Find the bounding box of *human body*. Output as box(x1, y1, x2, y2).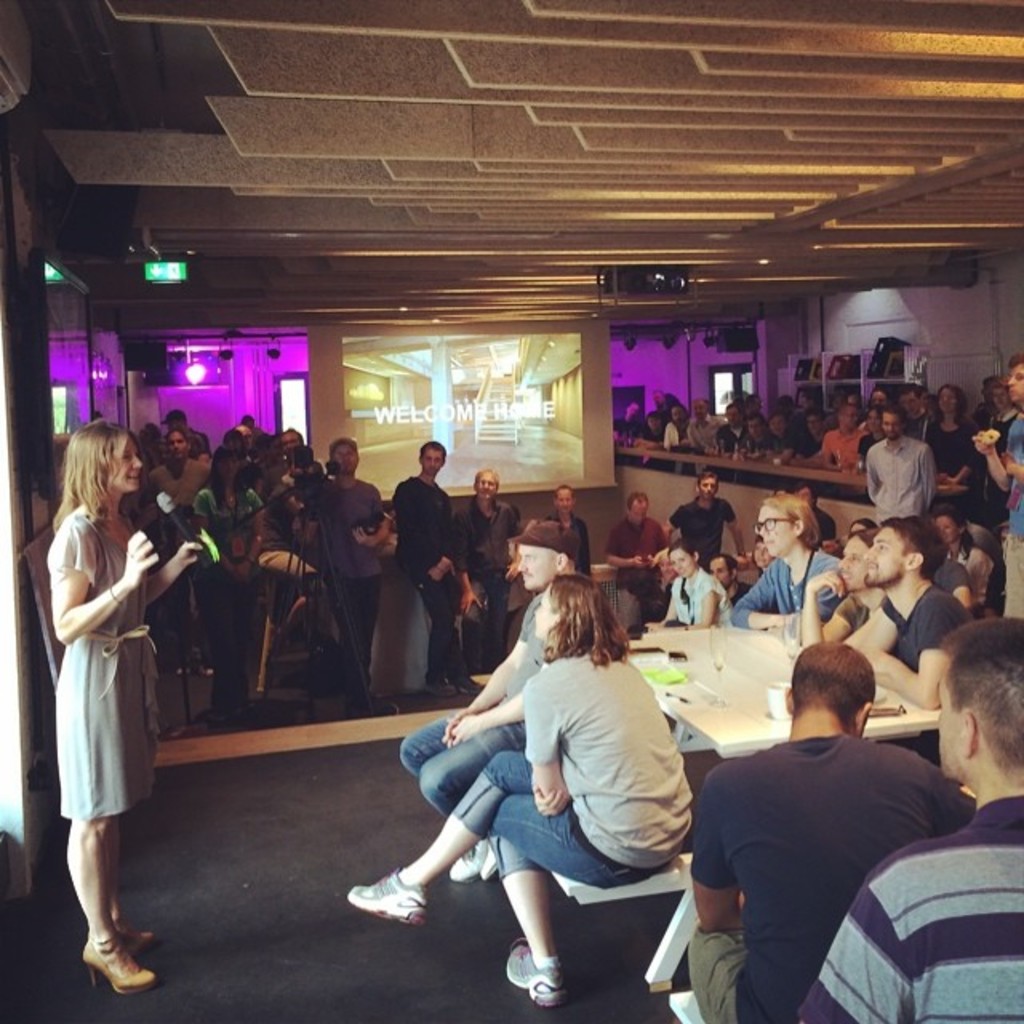
box(315, 438, 397, 691).
